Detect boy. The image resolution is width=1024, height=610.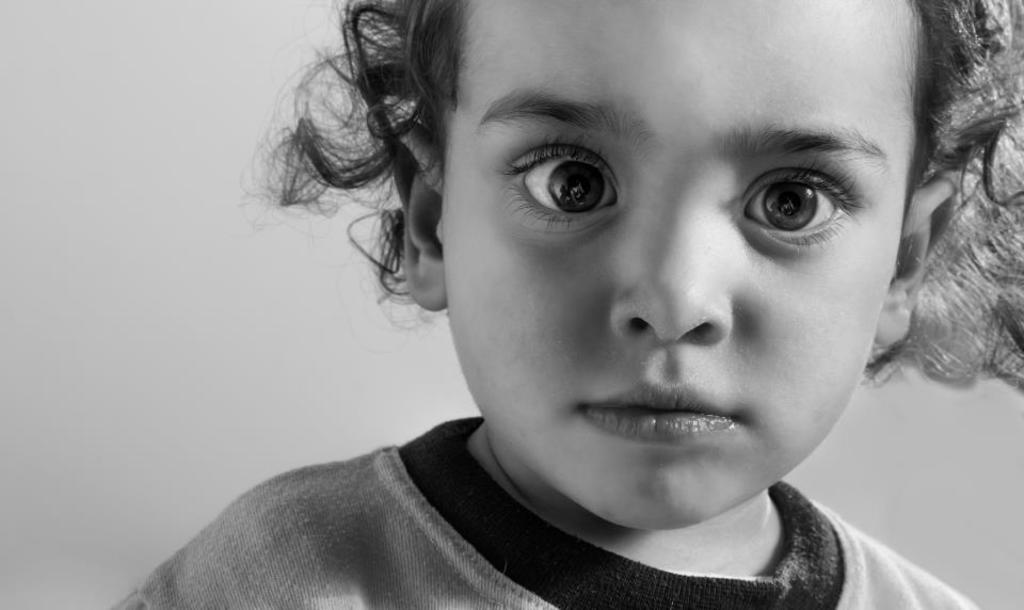
125 0 1023 609.
